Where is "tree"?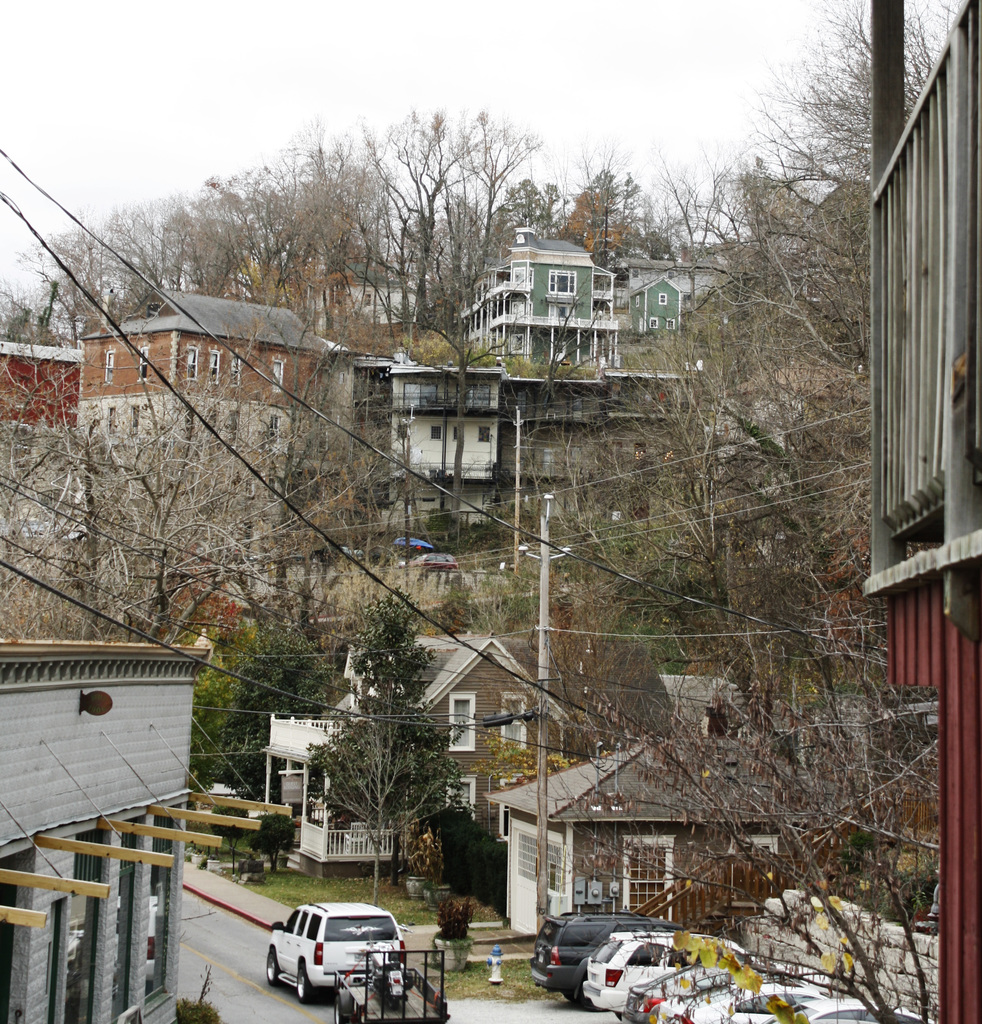
[x1=473, y1=563, x2=543, y2=633].
